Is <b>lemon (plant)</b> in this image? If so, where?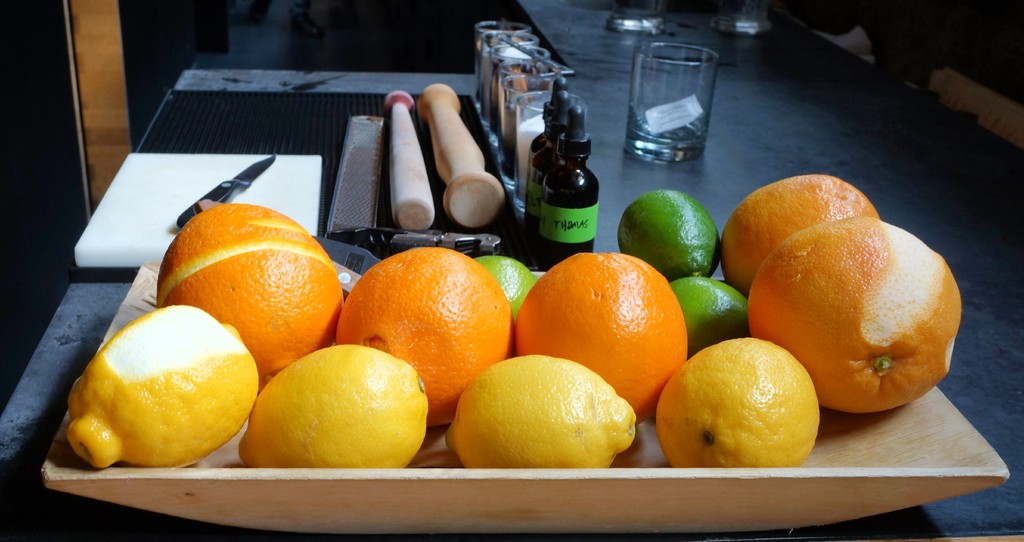
Yes, at x1=671 y1=273 x2=748 y2=353.
